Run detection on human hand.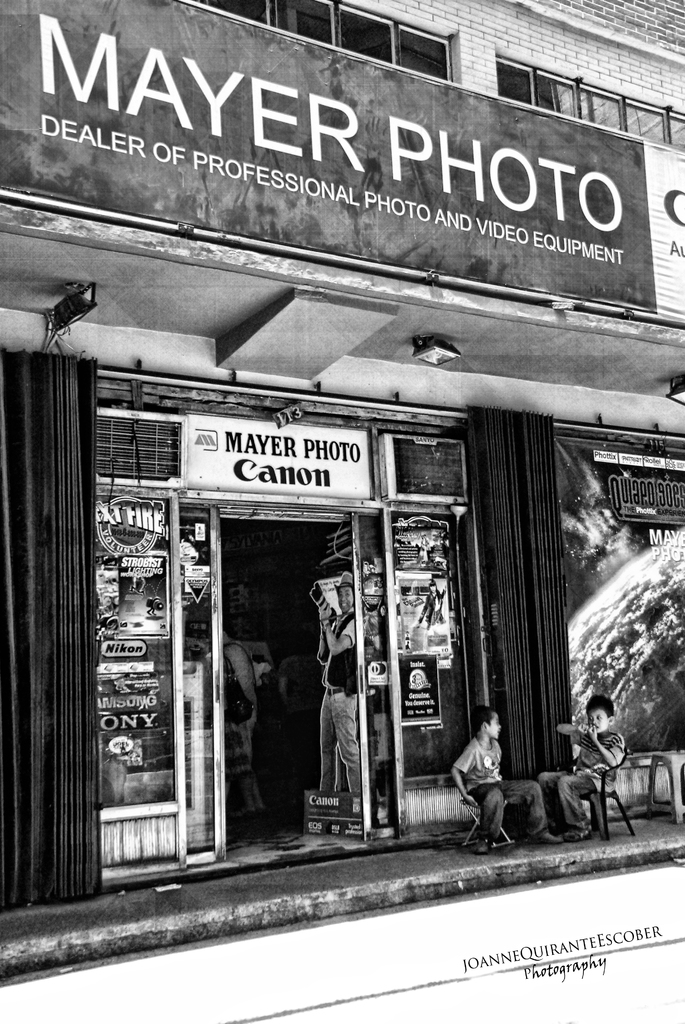
Result: box(466, 796, 478, 809).
